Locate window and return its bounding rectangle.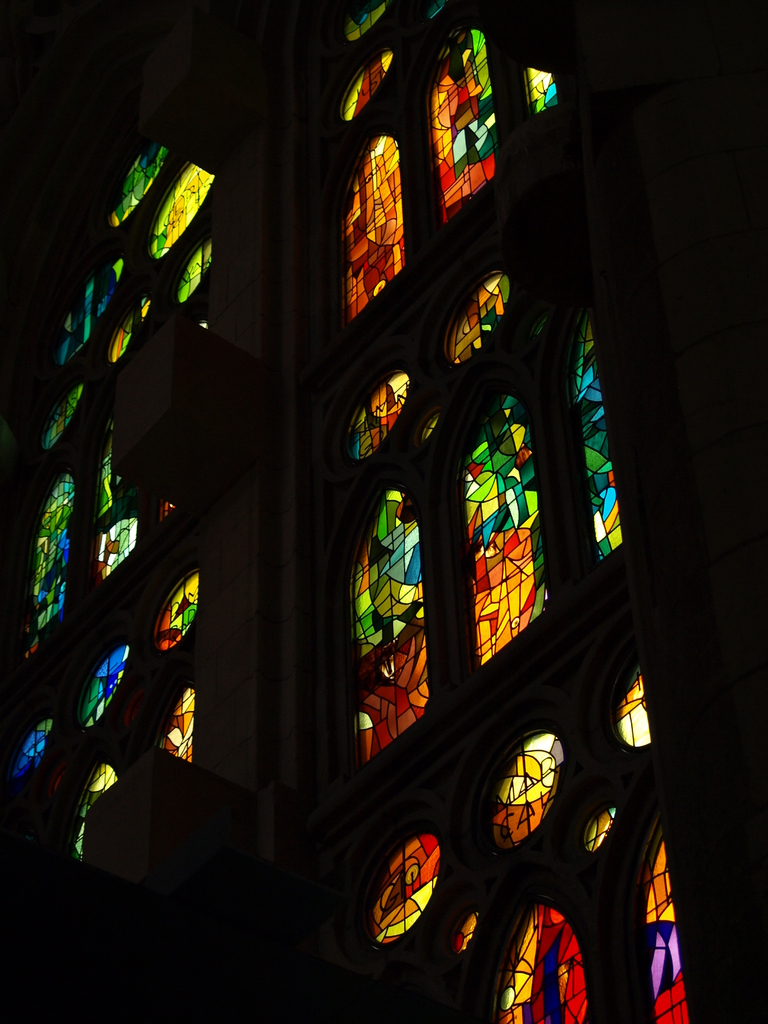
left=79, top=639, right=135, bottom=724.
